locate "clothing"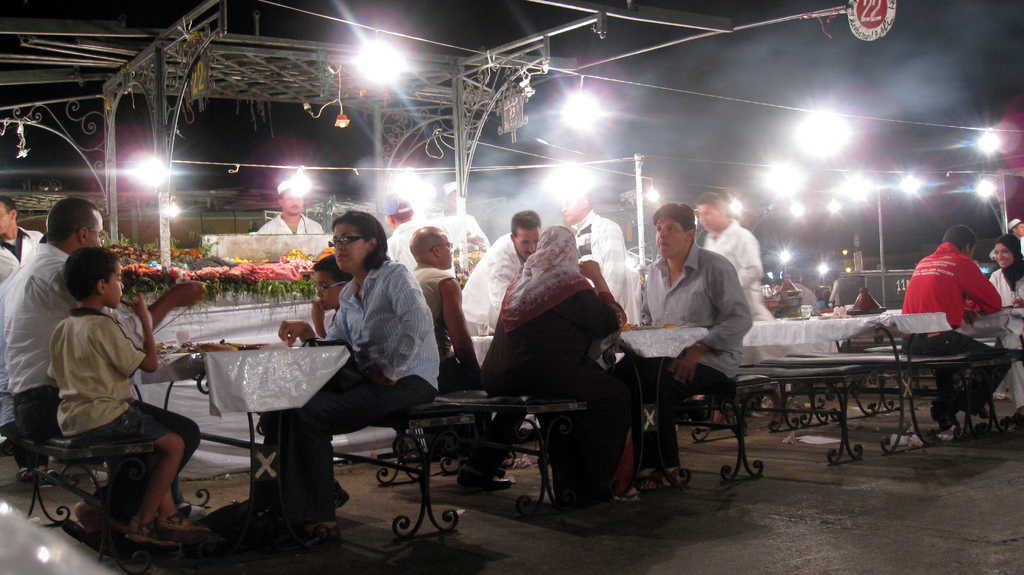
[x1=911, y1=232, x2=998, y2=325]
